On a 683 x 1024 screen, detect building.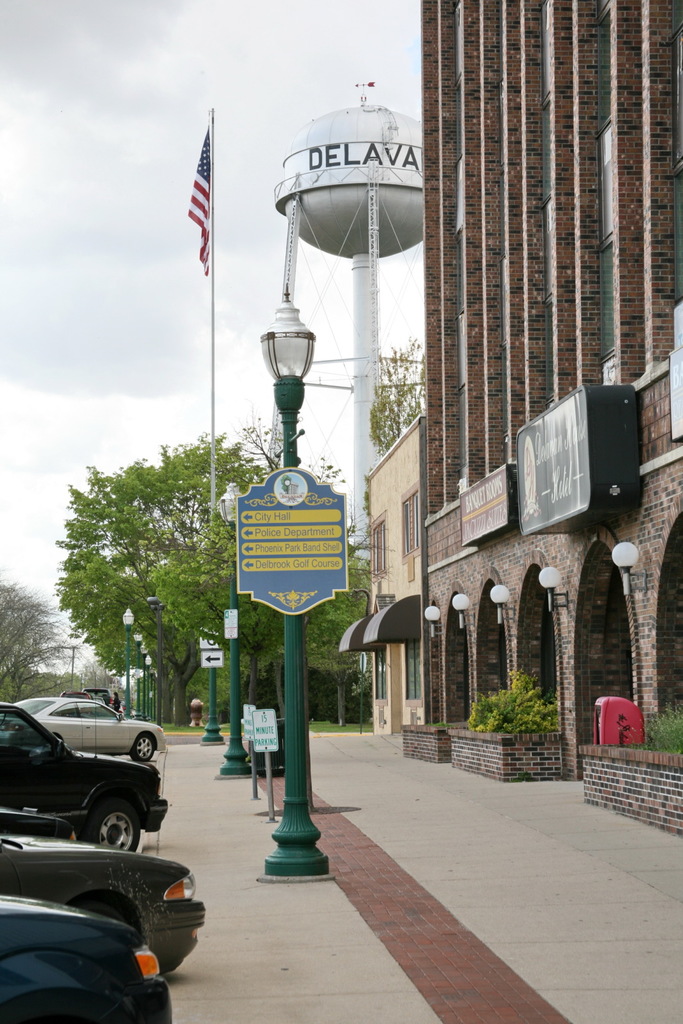
[x1=401, y1=0, x2=682, y2=843].
